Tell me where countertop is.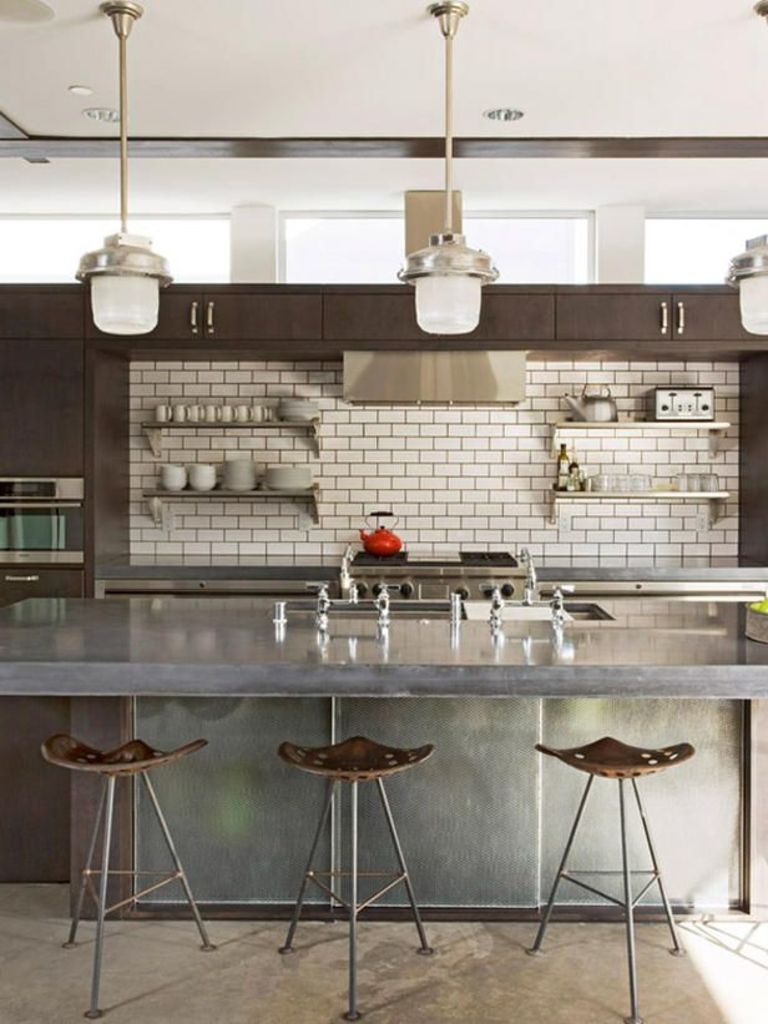
countertop is at (left=91, top=553, right=767, bottom=585).
